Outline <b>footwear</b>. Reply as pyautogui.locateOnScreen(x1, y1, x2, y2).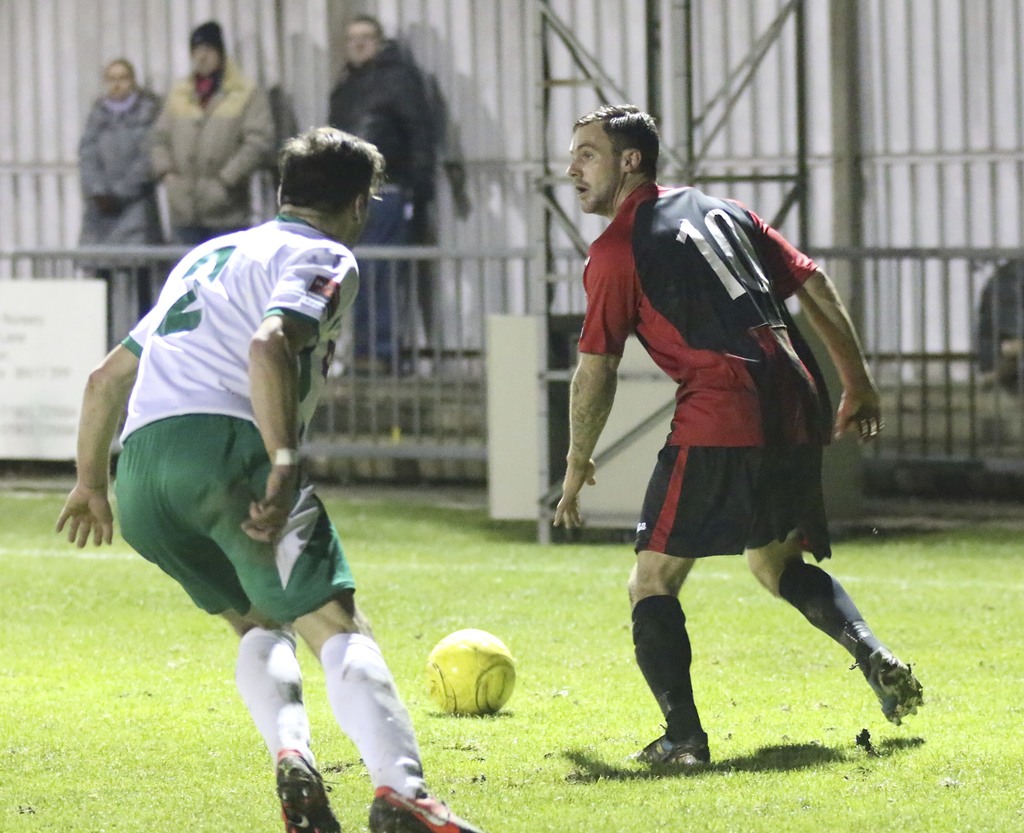
pyautogui.locateOnScreen(268, 749, 341, 832).
